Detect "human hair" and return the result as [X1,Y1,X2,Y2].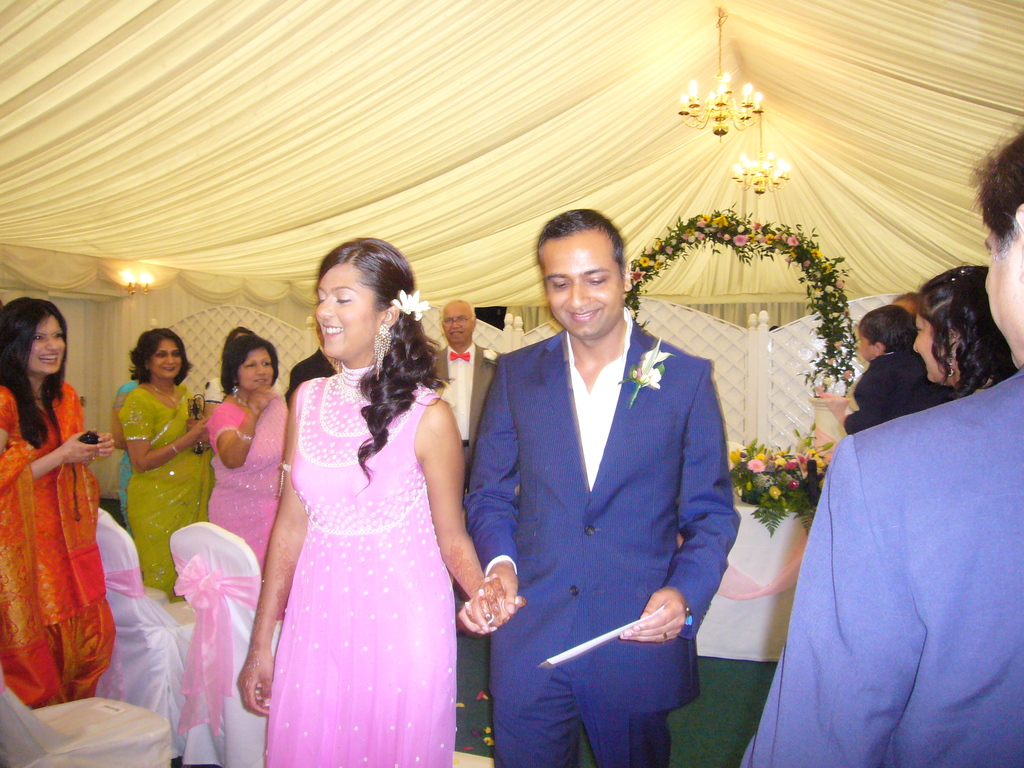
[219,335,276,394].
